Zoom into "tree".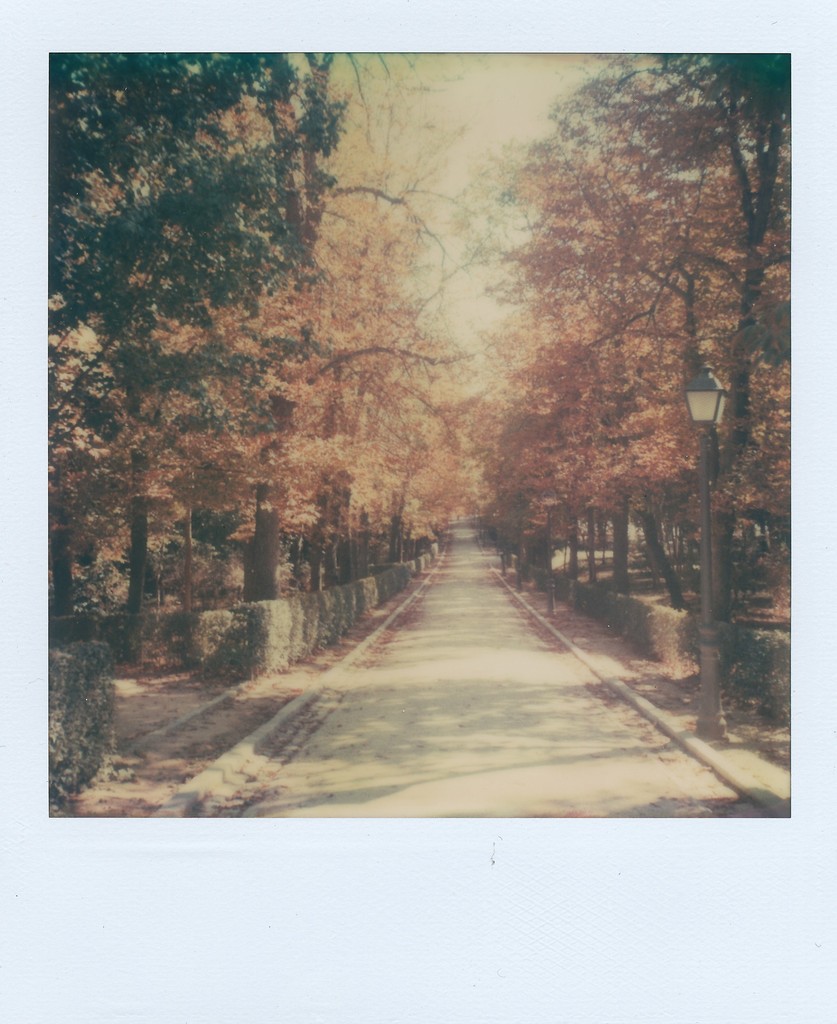
Zoom target: BBox(45, 65, 360, 700).
